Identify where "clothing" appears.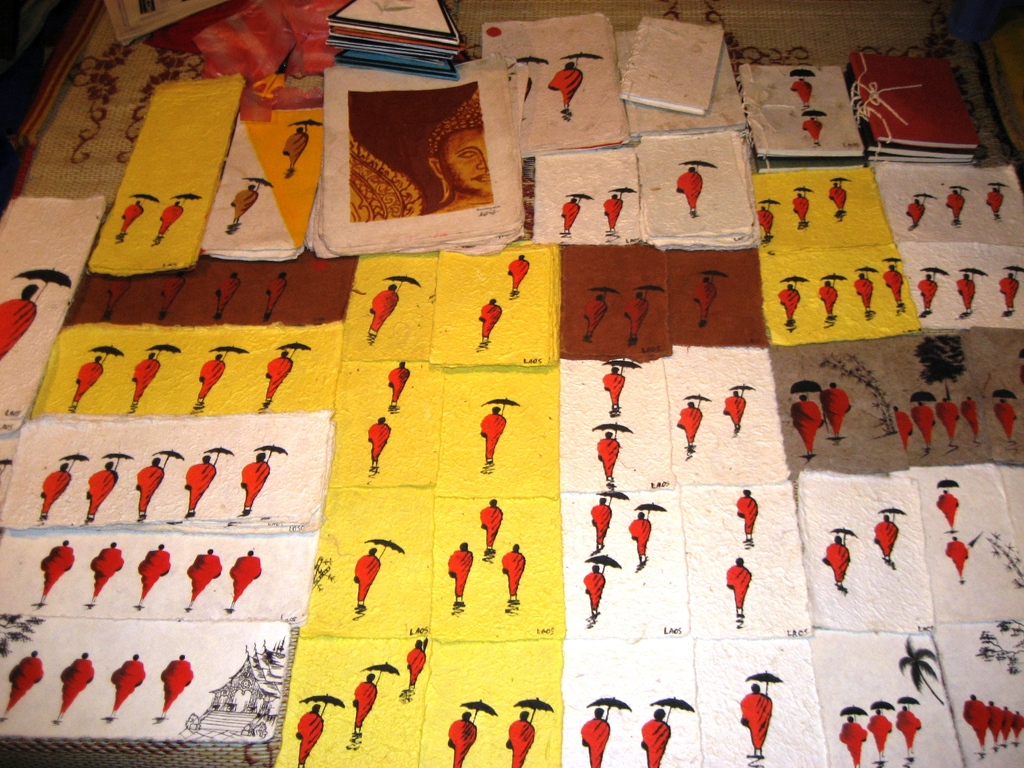
Appears at crop(634, 516, 652, 556).
